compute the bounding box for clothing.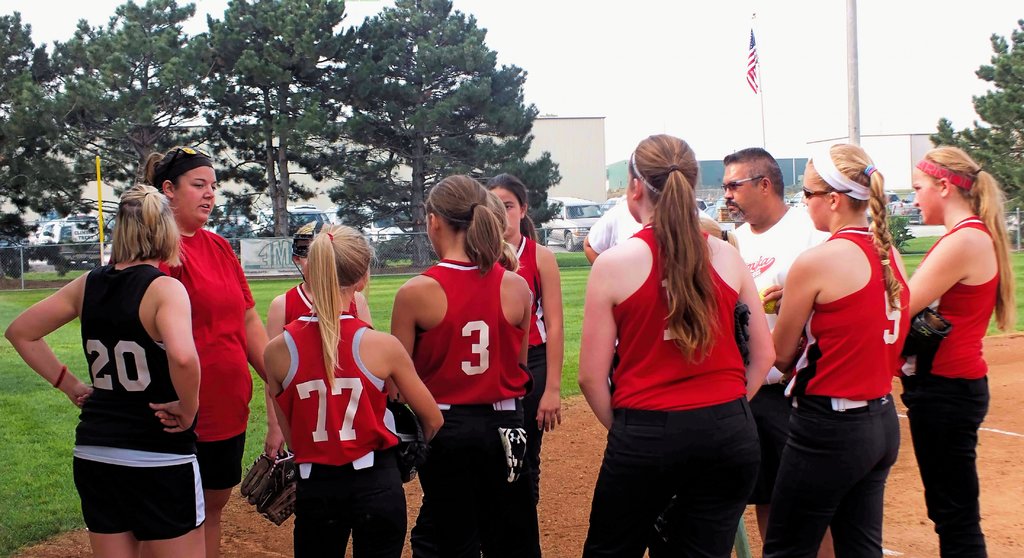
region(283, 279, 359, 320).
